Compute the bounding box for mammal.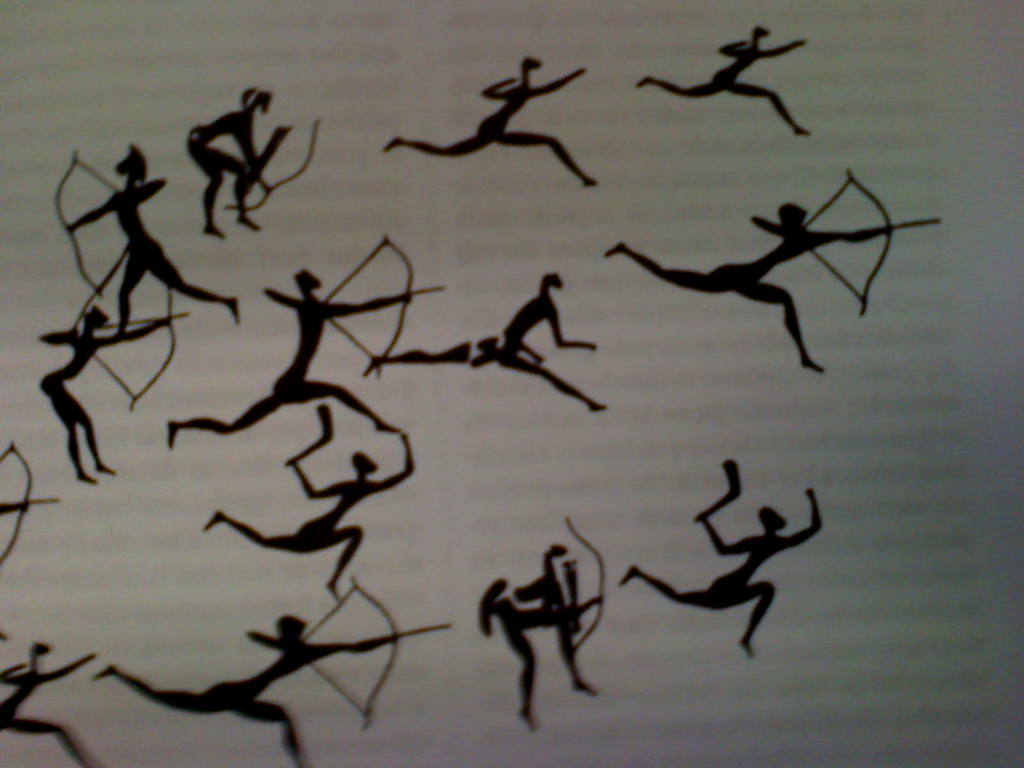
x1=604, y1=202, x2=888, y2=371.
